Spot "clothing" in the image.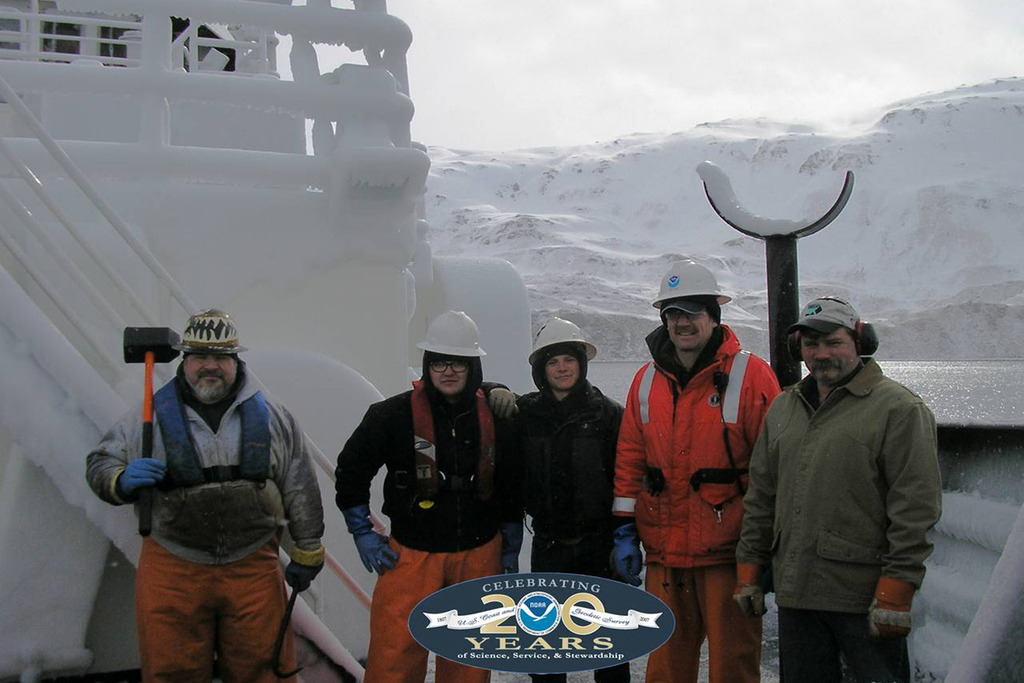
"clothing" found at detection(737, 353, 940, 674).
